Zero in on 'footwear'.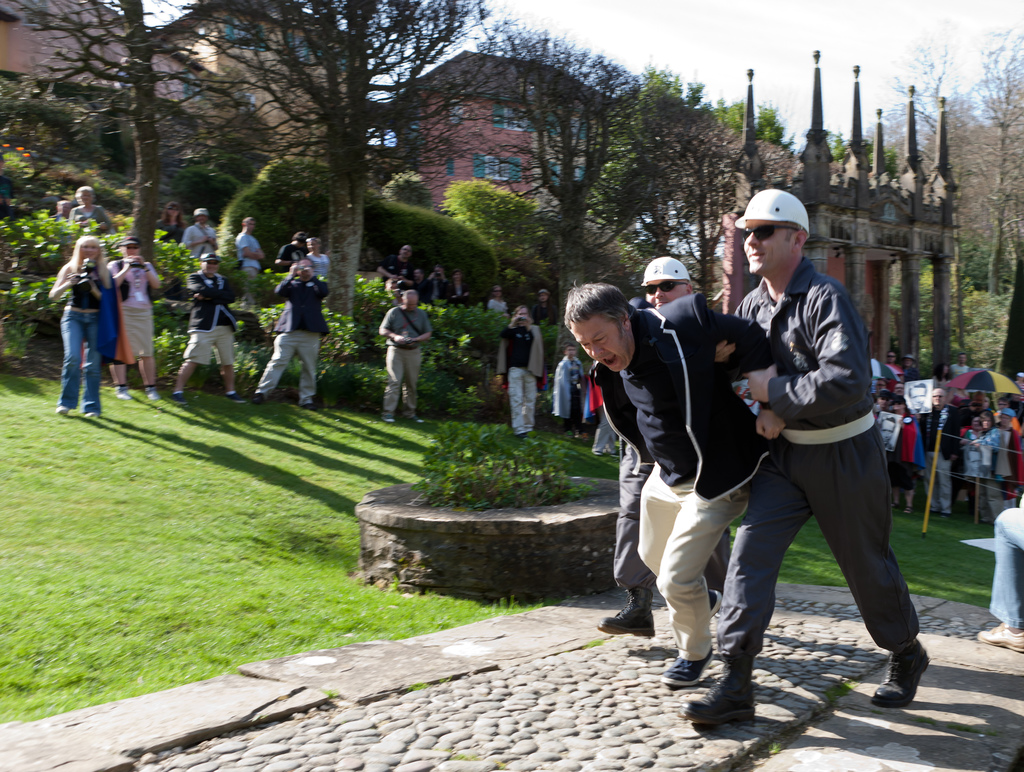
Zeroed in: locate(113, 389, 133, 401).
